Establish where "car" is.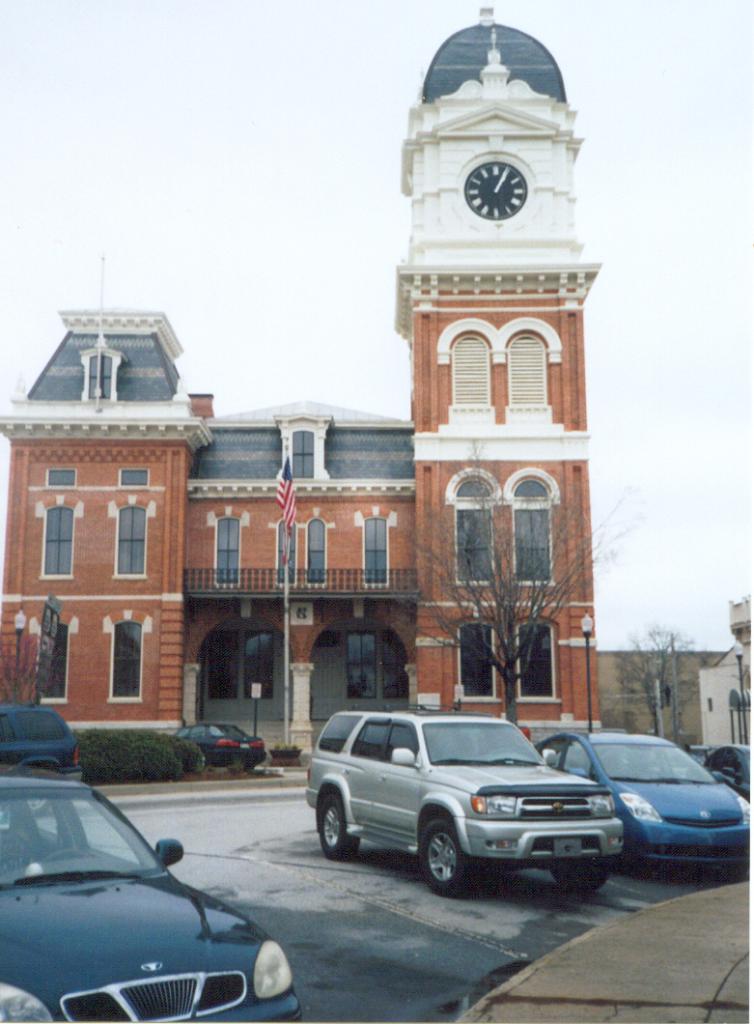
Established at x1=171, y1=717, x2=266, y2=763.
